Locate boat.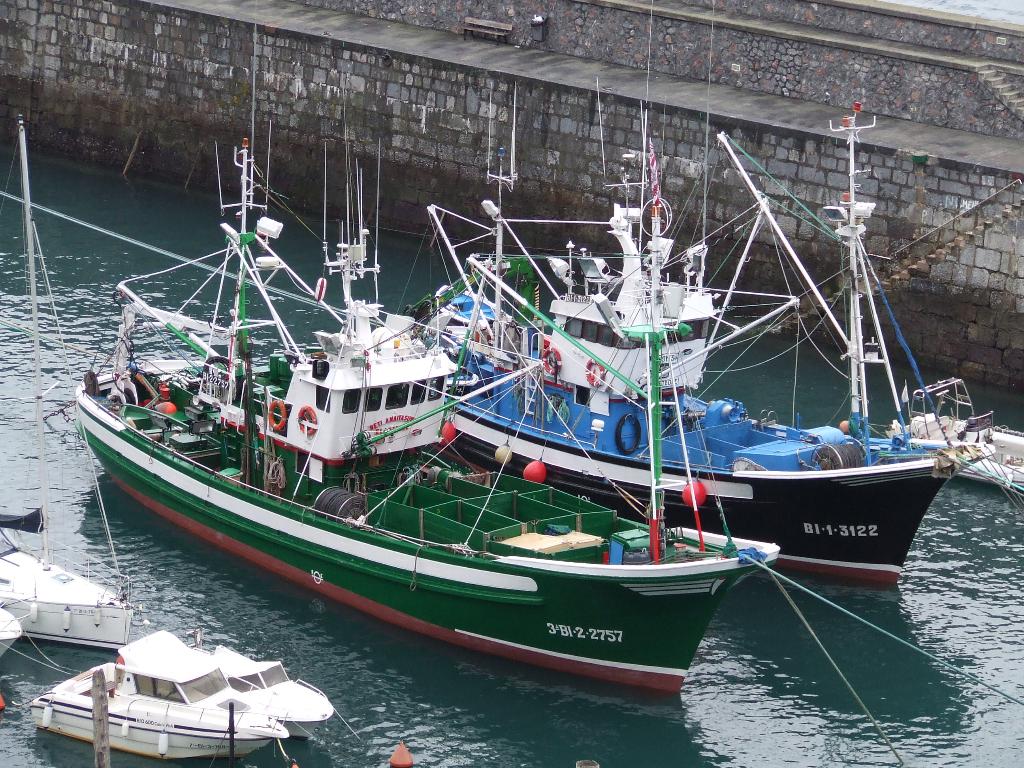
Bounding box: [66, 127, 773, 712].
